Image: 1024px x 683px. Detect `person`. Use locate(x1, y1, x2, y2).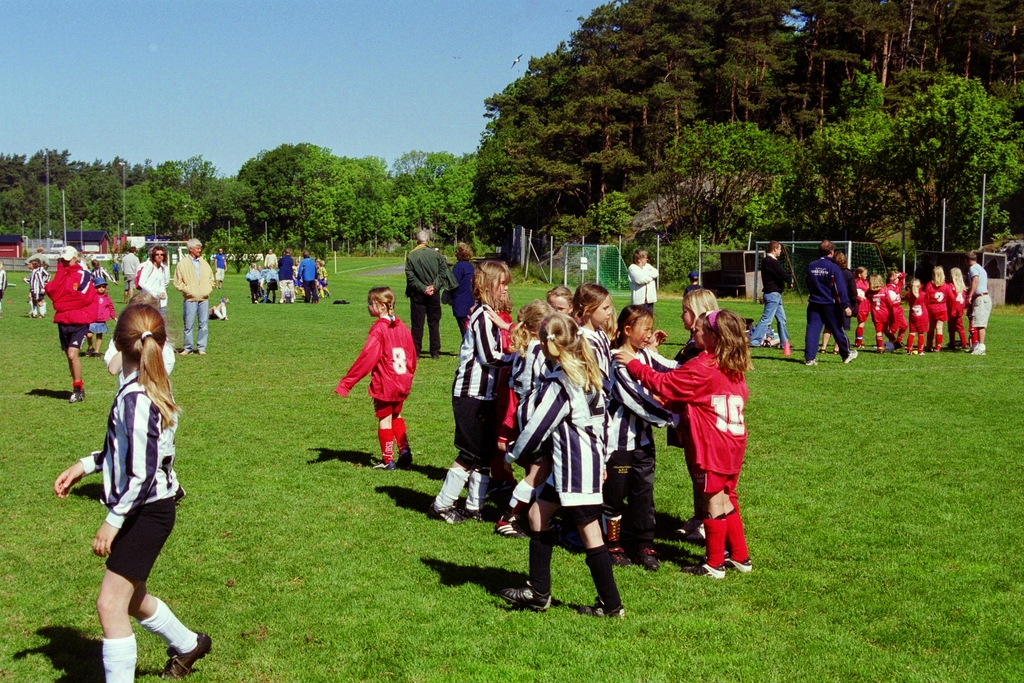
locate(402, 217, 451, 359).
